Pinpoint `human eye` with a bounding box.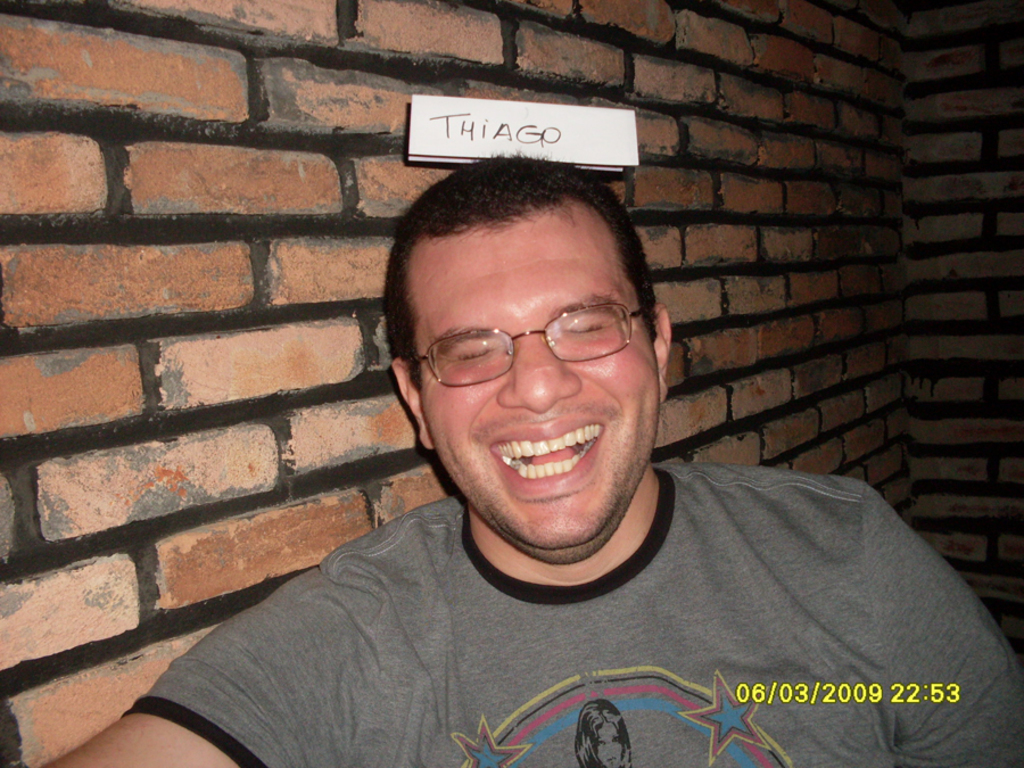
crop(453, 340, 502, 363).
